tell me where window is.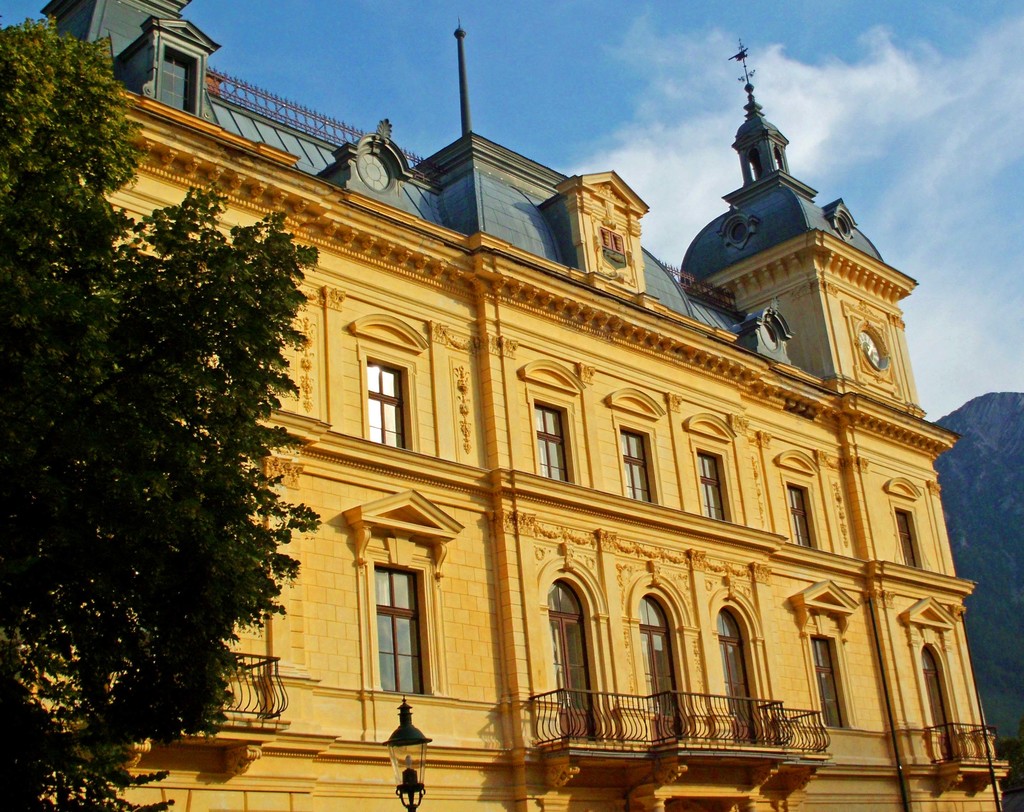
window is at 634:592:684:735.
